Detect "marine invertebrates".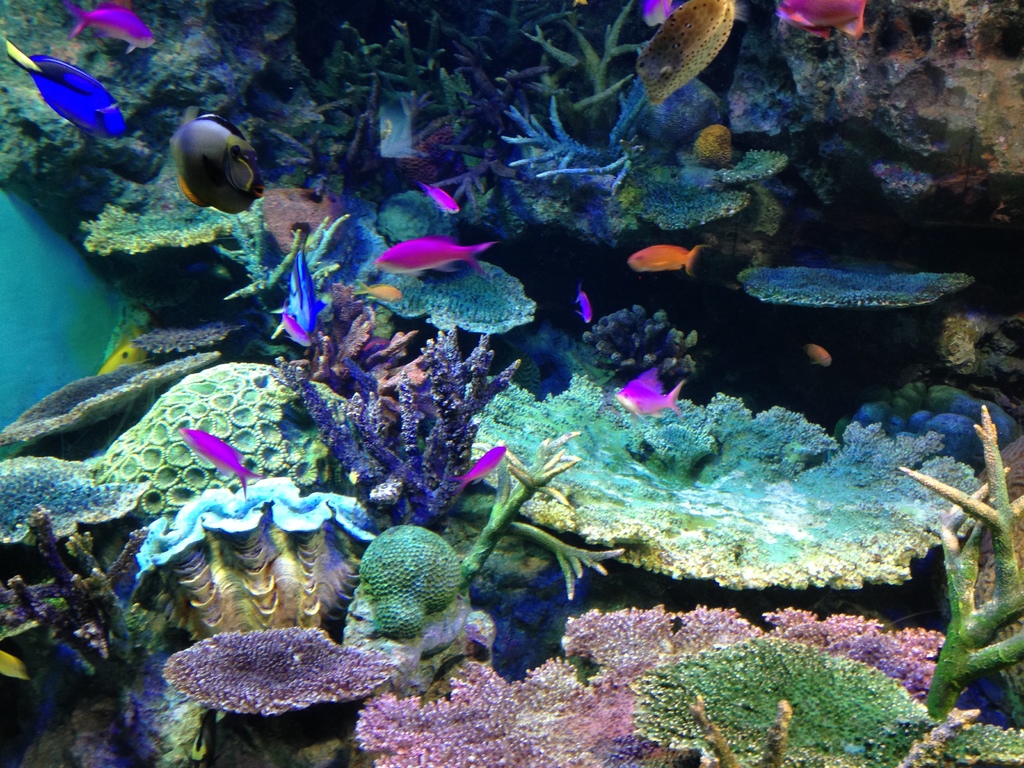
Detected at select_region(13, 454, 148, 561).
